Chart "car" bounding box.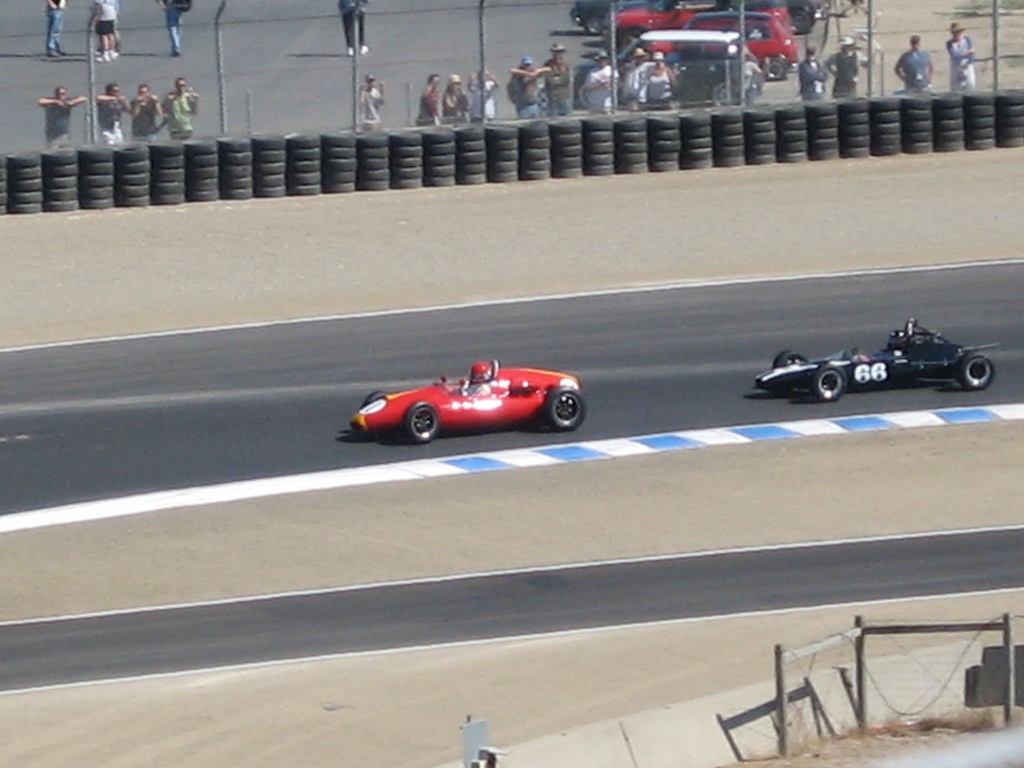
Charted: (344,364,582,441).
